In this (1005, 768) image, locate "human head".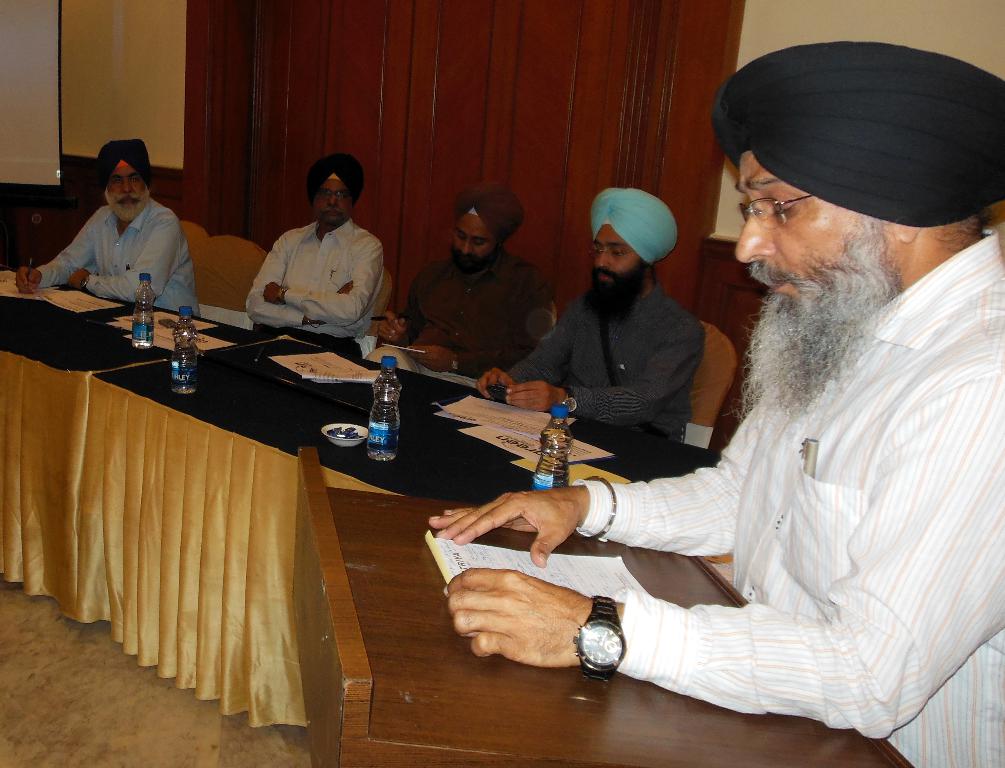
Bounding box: select_region(705, 40, 1000, 318).
